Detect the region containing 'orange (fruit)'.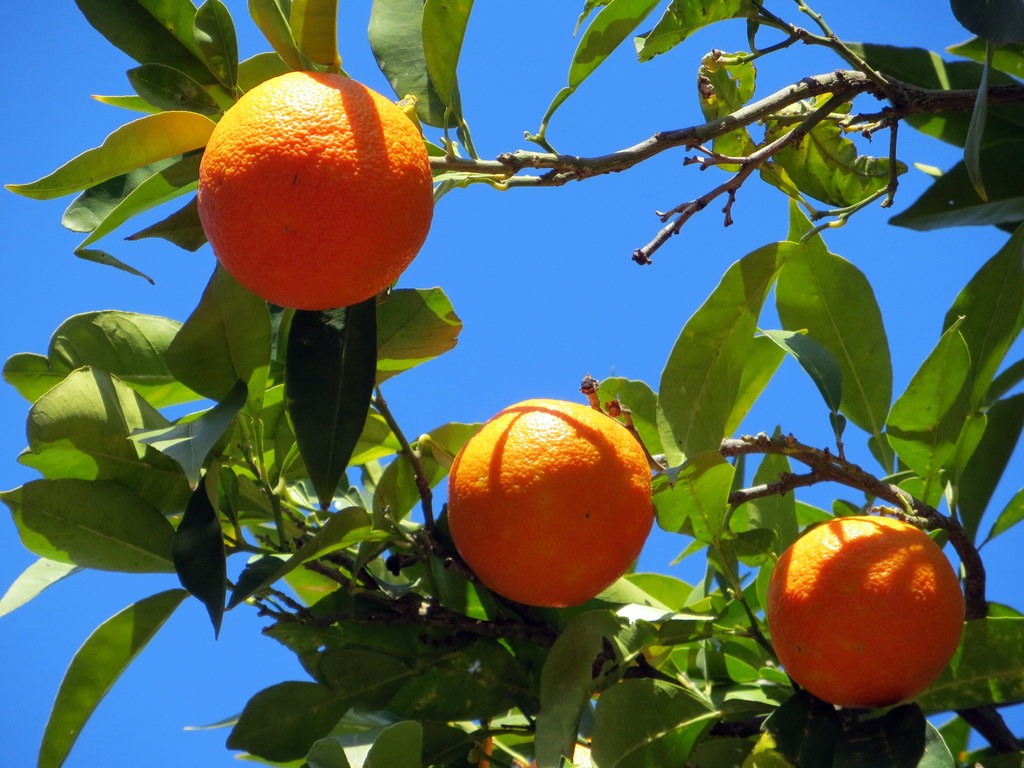
left=769, top=516, right=964, bottom=705.
